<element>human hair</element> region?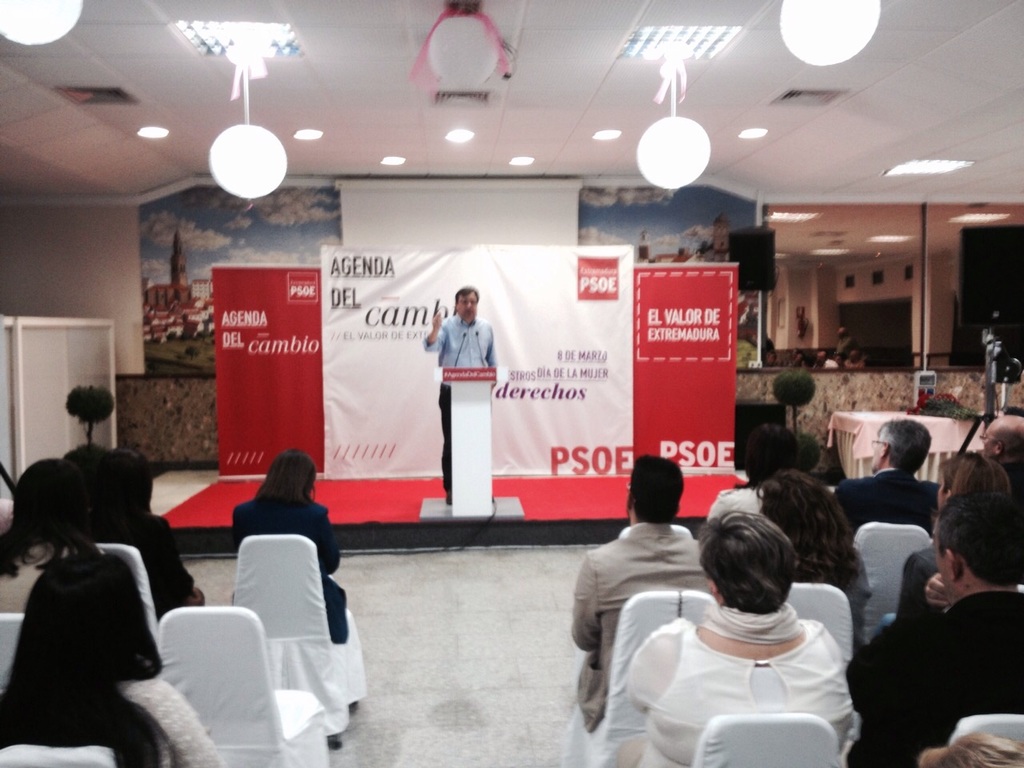
box=[758, 467, 863, 591]
